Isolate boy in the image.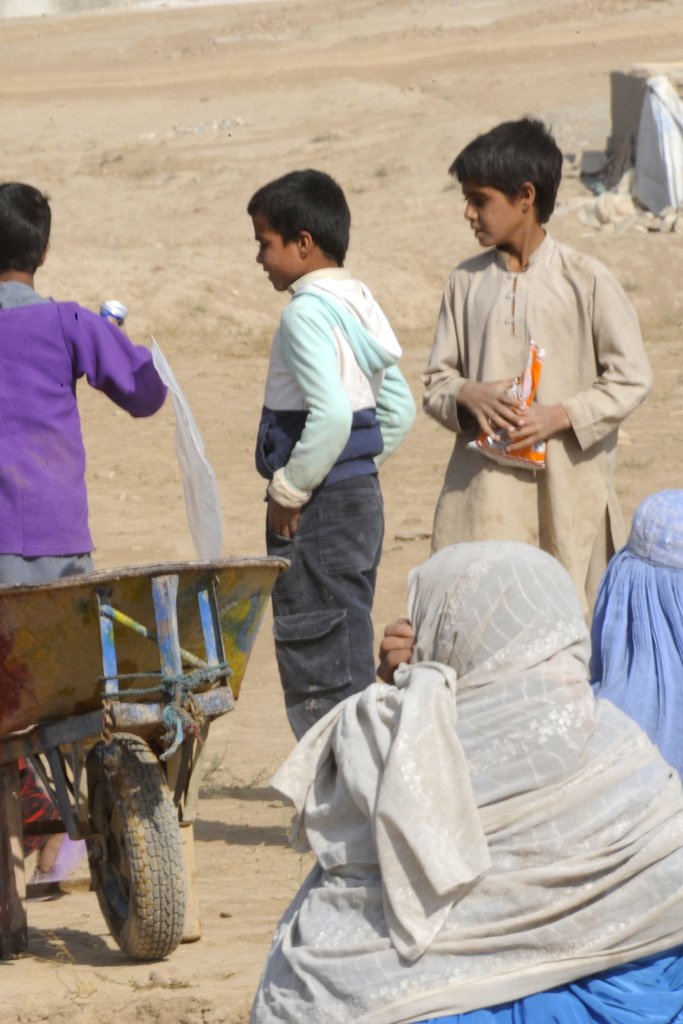
Isolated region: [0,180,167,884].
